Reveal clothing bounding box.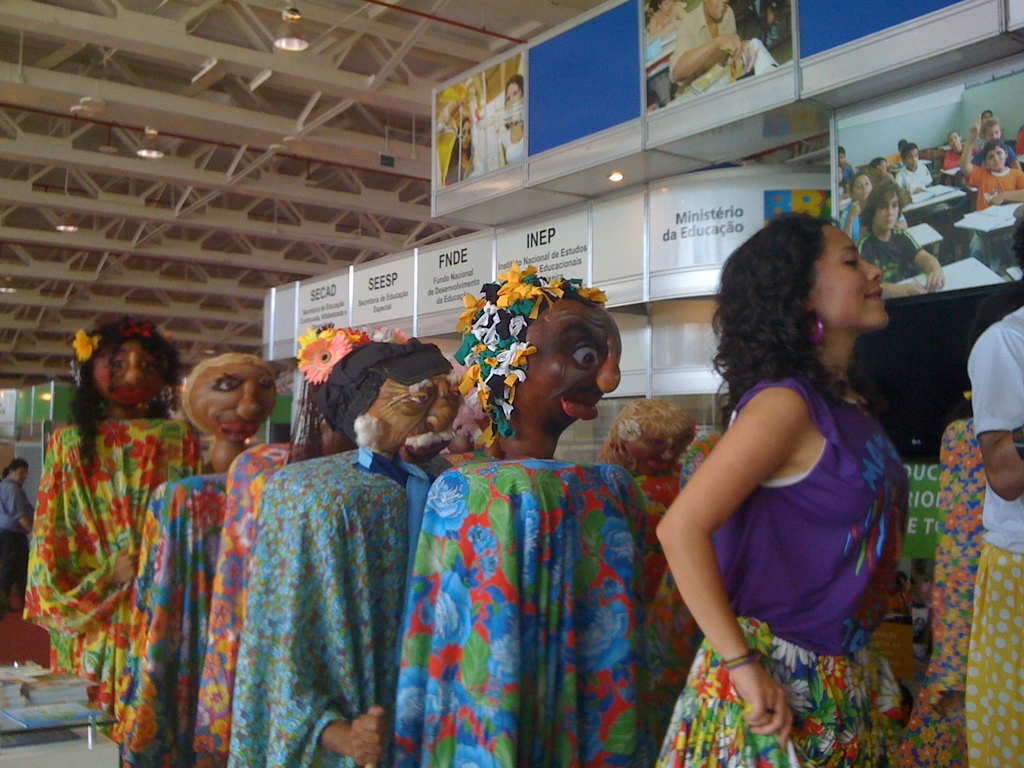
Revealed: pyautogui.locateOnScreen(652, 614, 914, 767).
